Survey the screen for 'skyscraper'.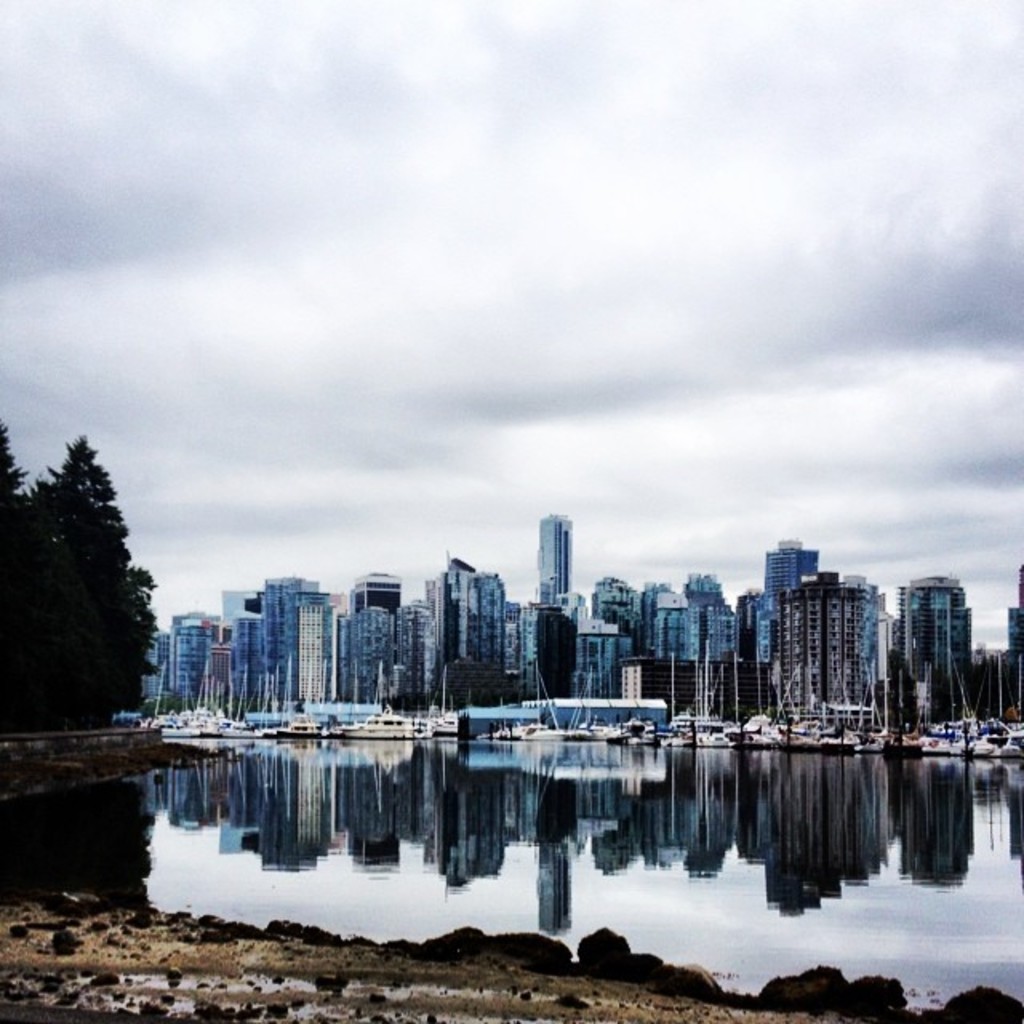
Survey found: 906 568 981 730.
